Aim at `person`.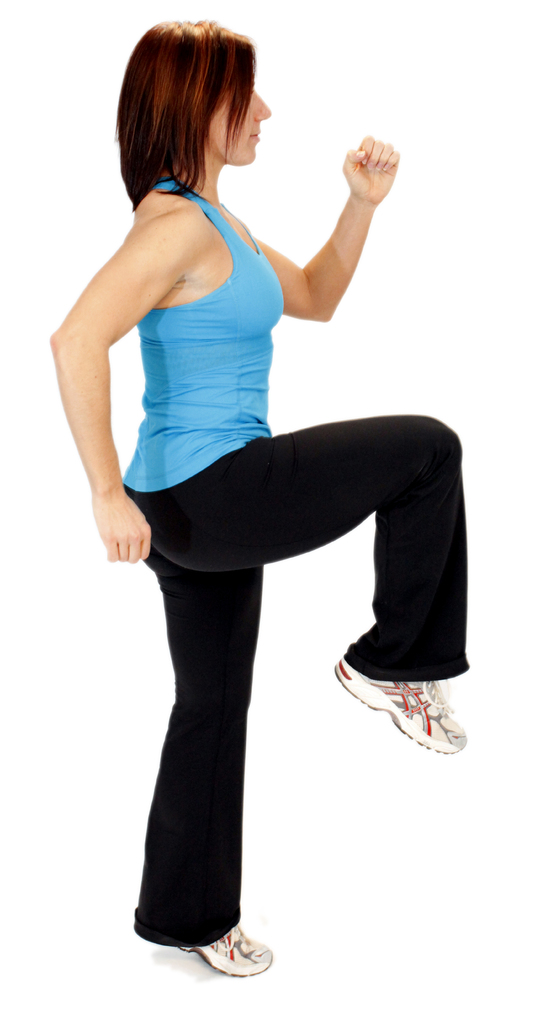
Aimed at [52,29,456,970].
